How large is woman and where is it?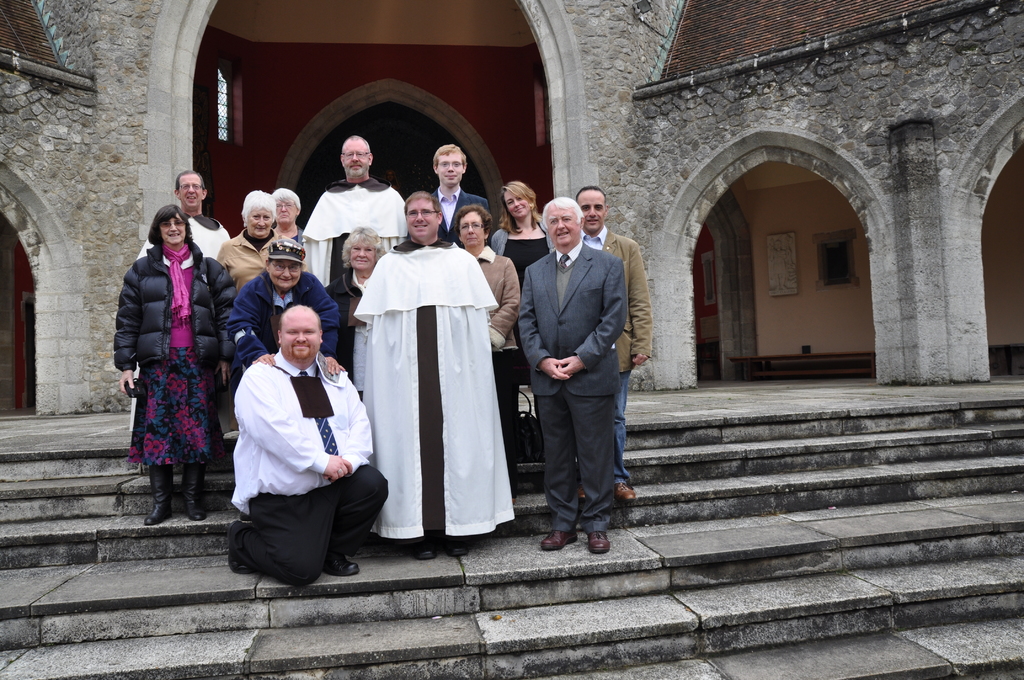
Bounding box: [273, 183, 312, 245].
